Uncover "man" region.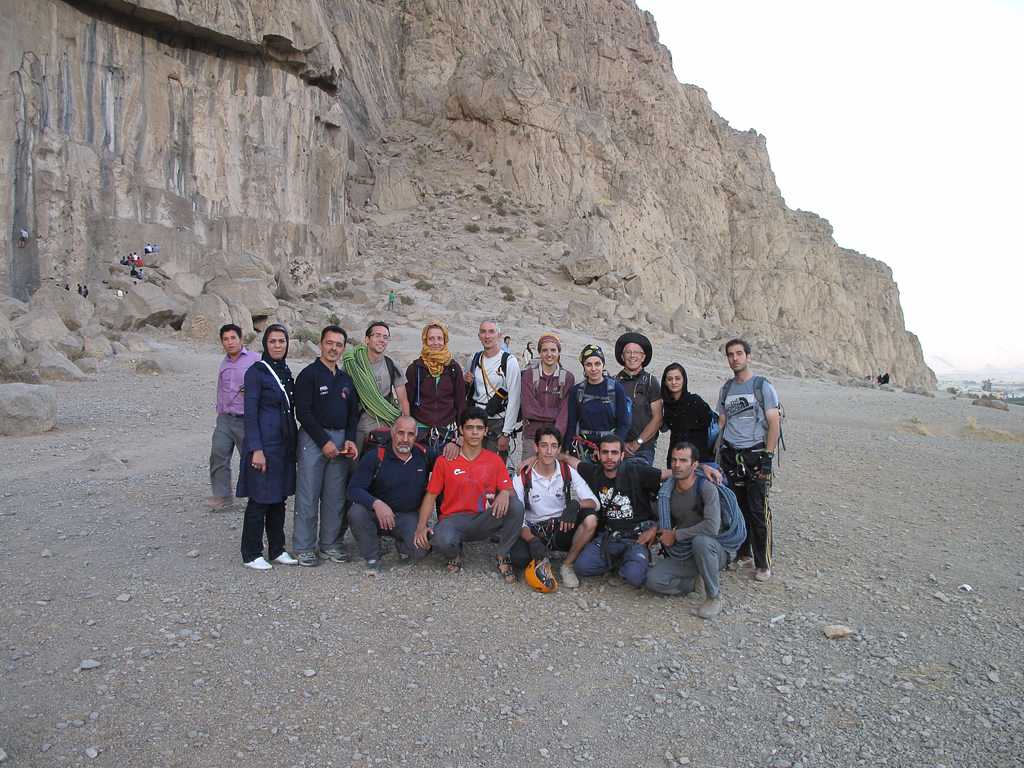
Uncovered: 408:407:527:579.
